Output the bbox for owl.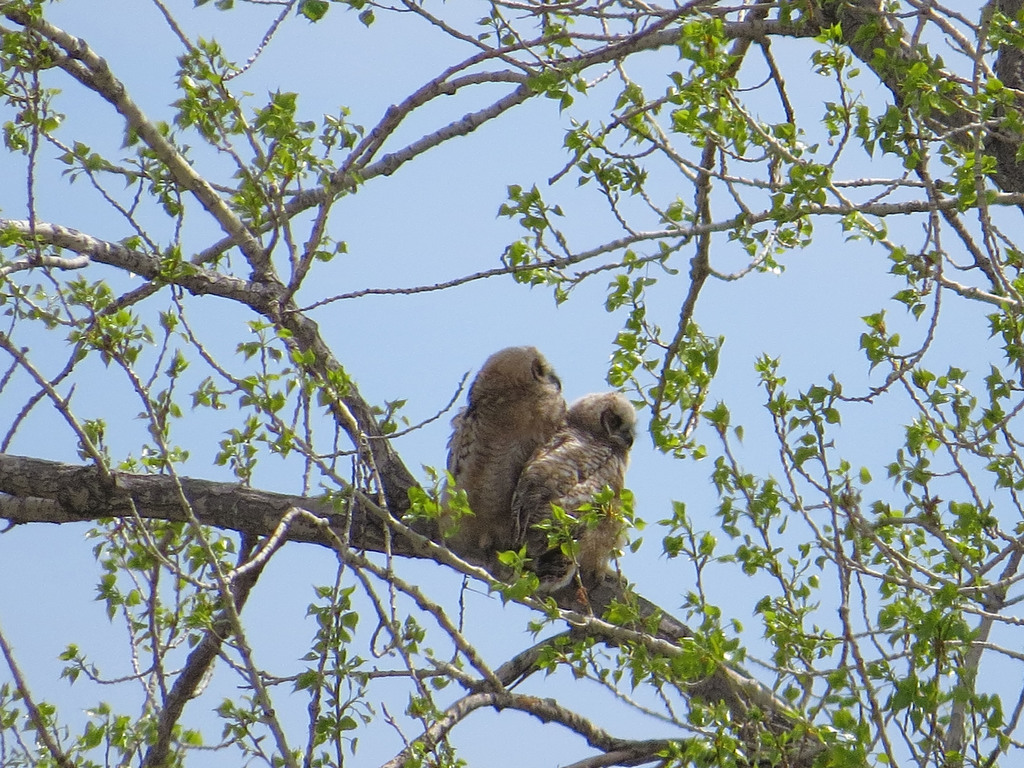
{"left": 446, "top": 340, "right": 567, "bottom": 559}.
